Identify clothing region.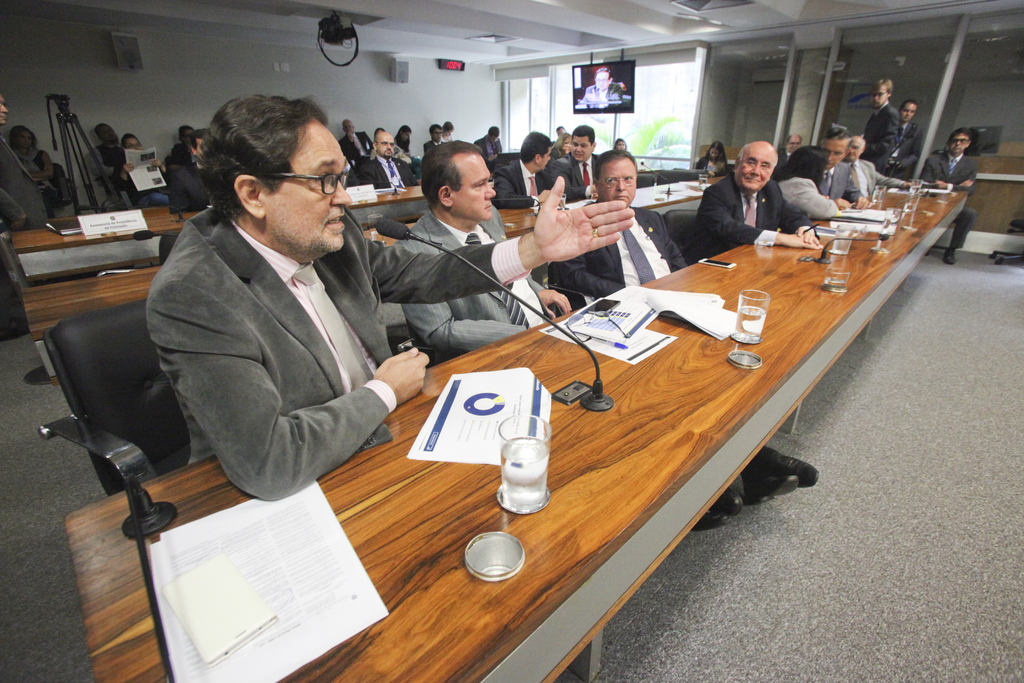
Region: locate(338, 126, 374, 175).
